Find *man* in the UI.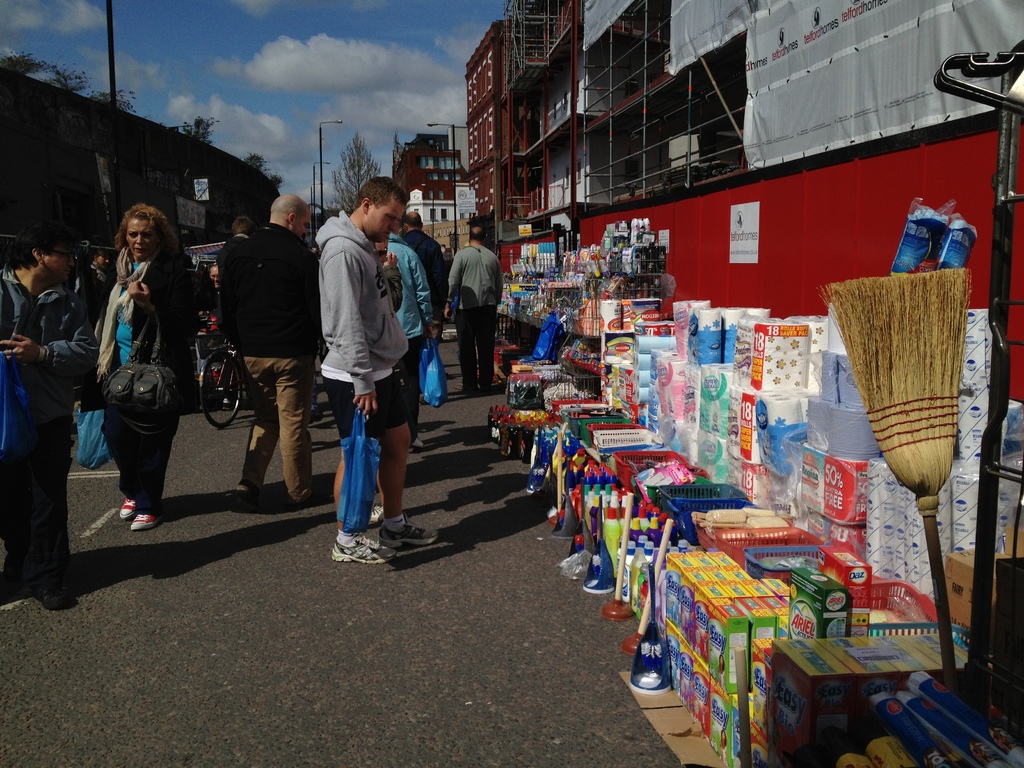
UI element at rect(70, 252, 132, 381).
